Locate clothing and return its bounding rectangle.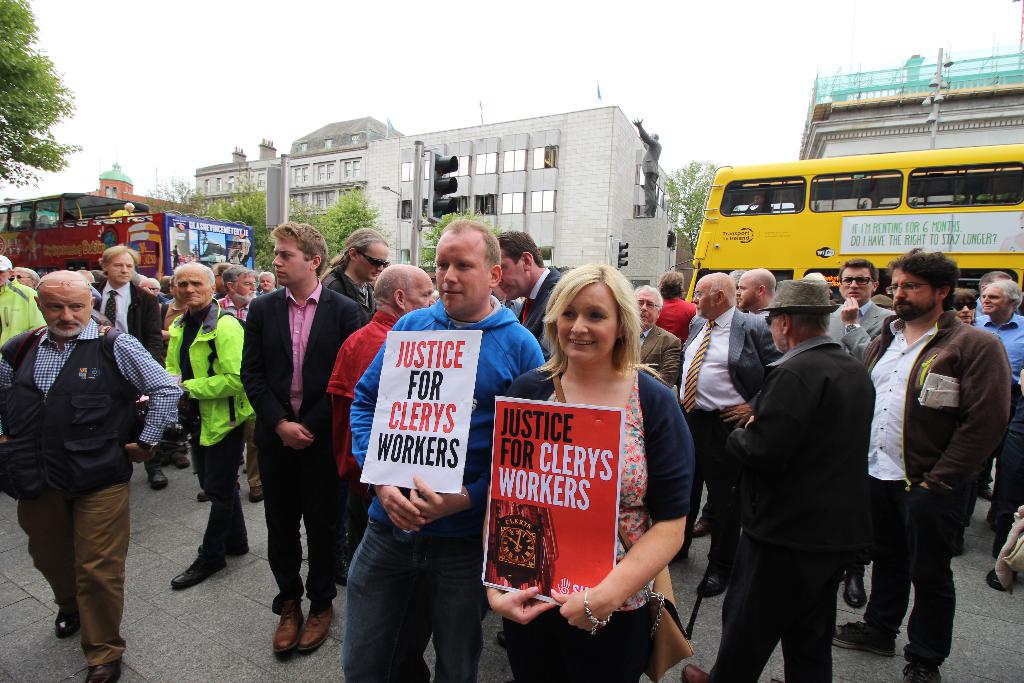
[x1=161, y1=296, x2=268, y2=575].
